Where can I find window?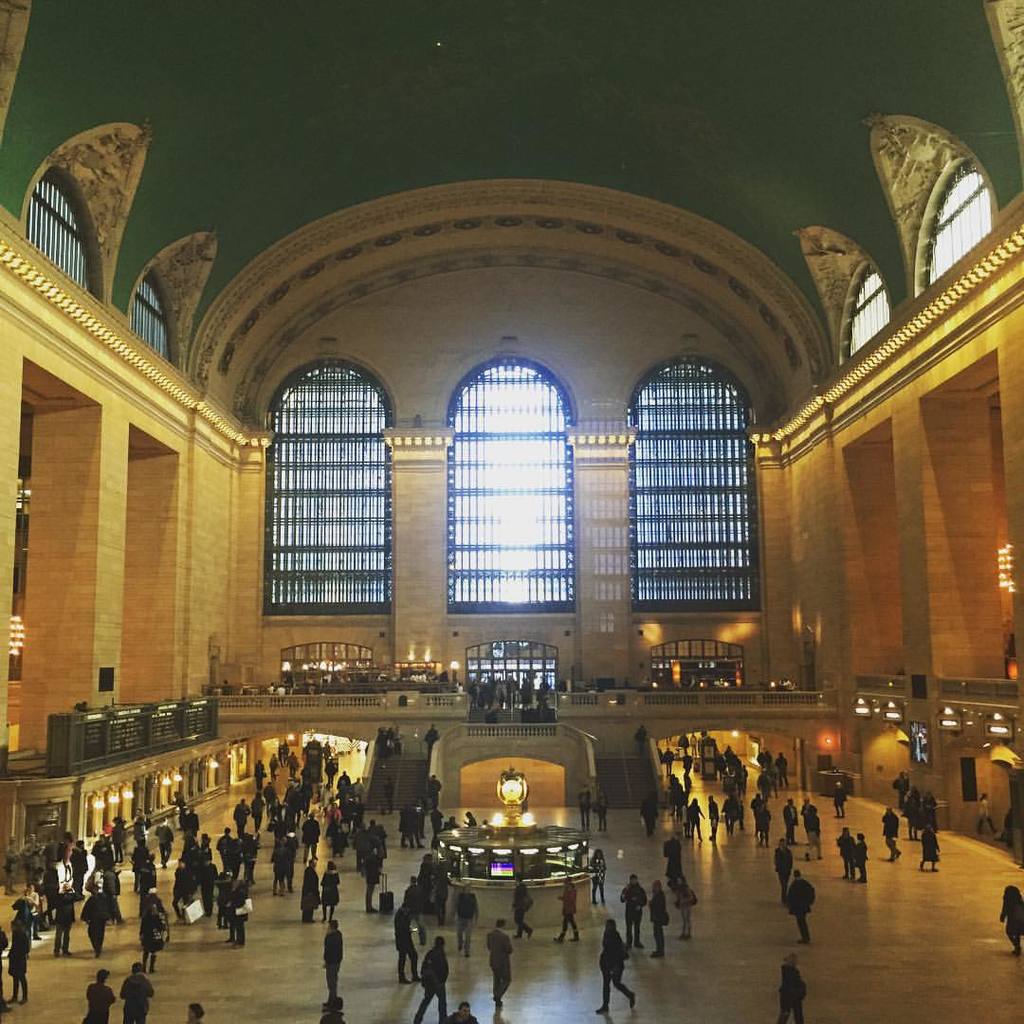
You can find it at crop(917, 155, 997, 301).
